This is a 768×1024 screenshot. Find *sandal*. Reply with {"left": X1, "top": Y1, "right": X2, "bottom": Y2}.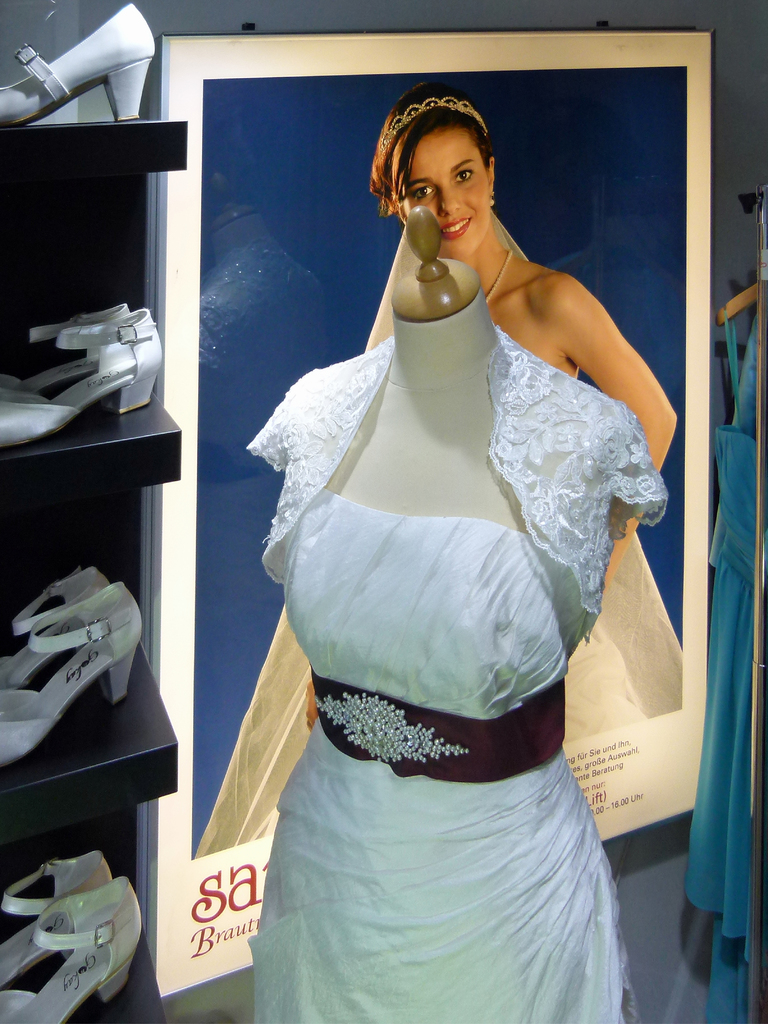
{"left": 0, "top": 580, "right": 143, "bottom": 771}.
